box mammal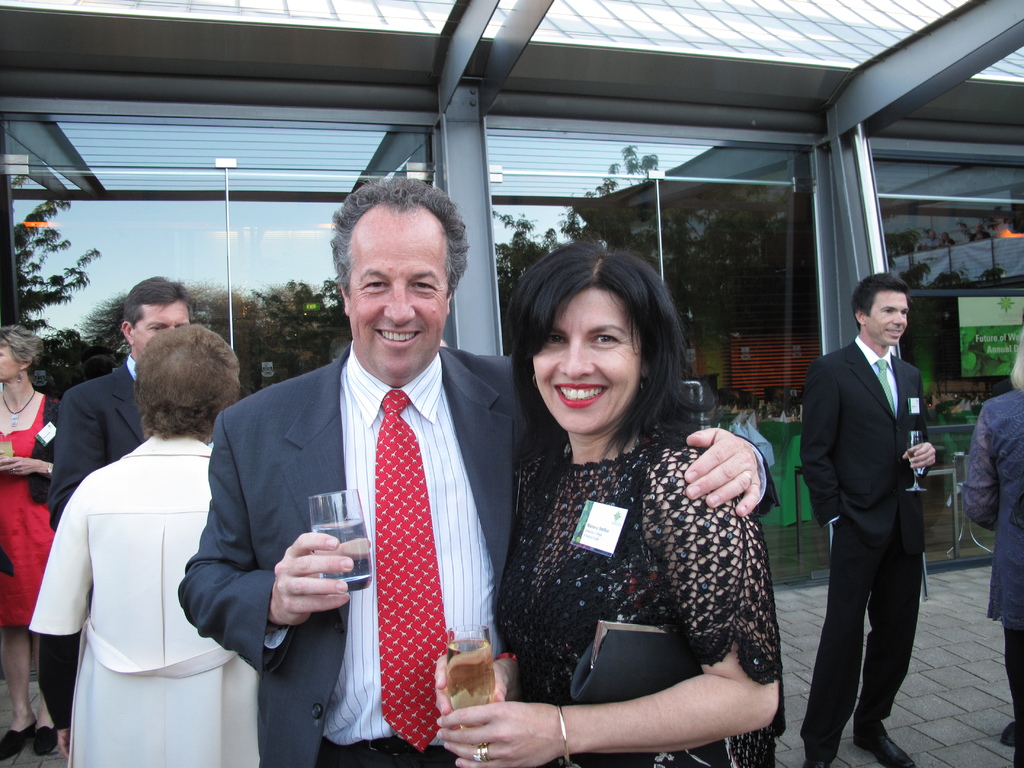
0 323 67 764
